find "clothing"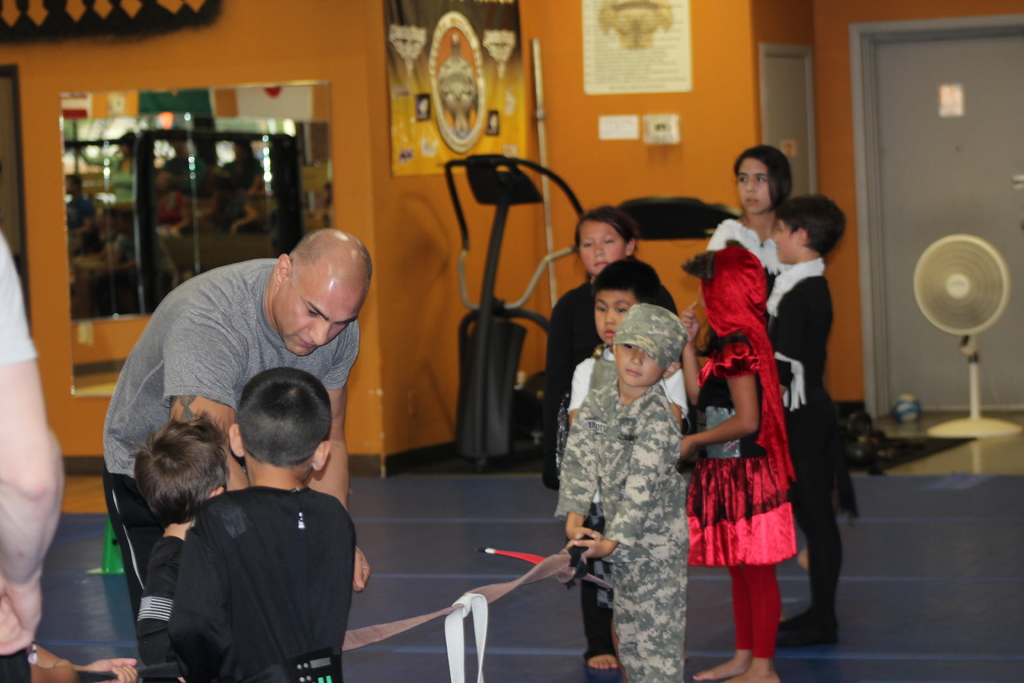
locate(131, 520, 193, 682)
